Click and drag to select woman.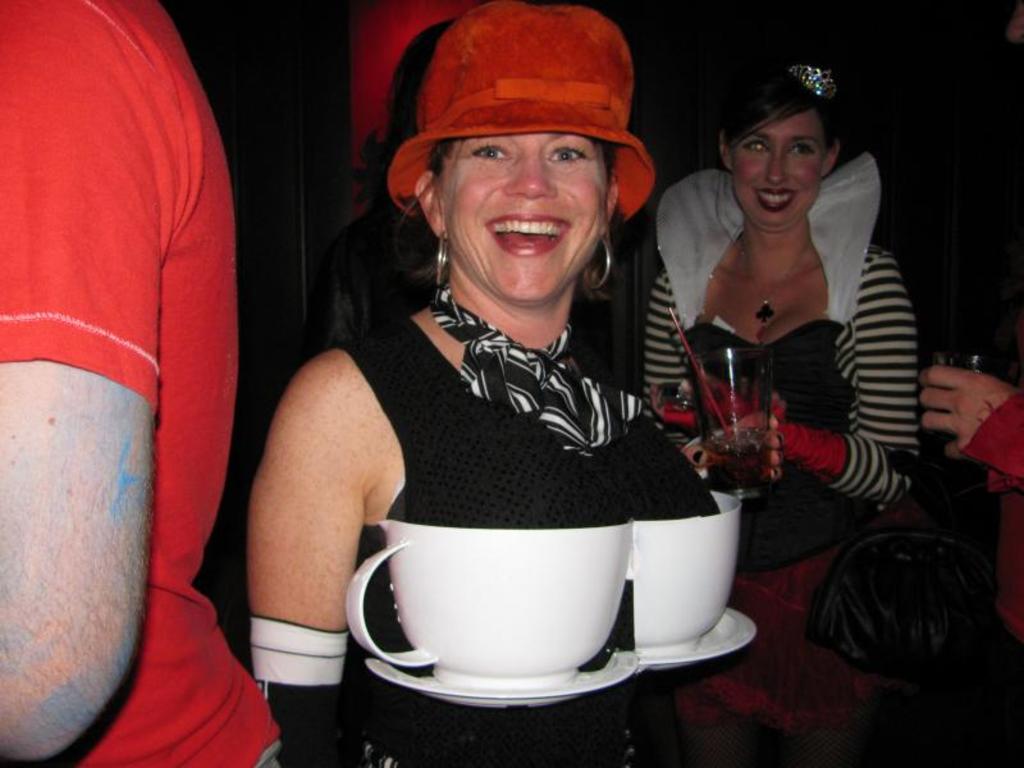
Selection: 242/0/769/767.
